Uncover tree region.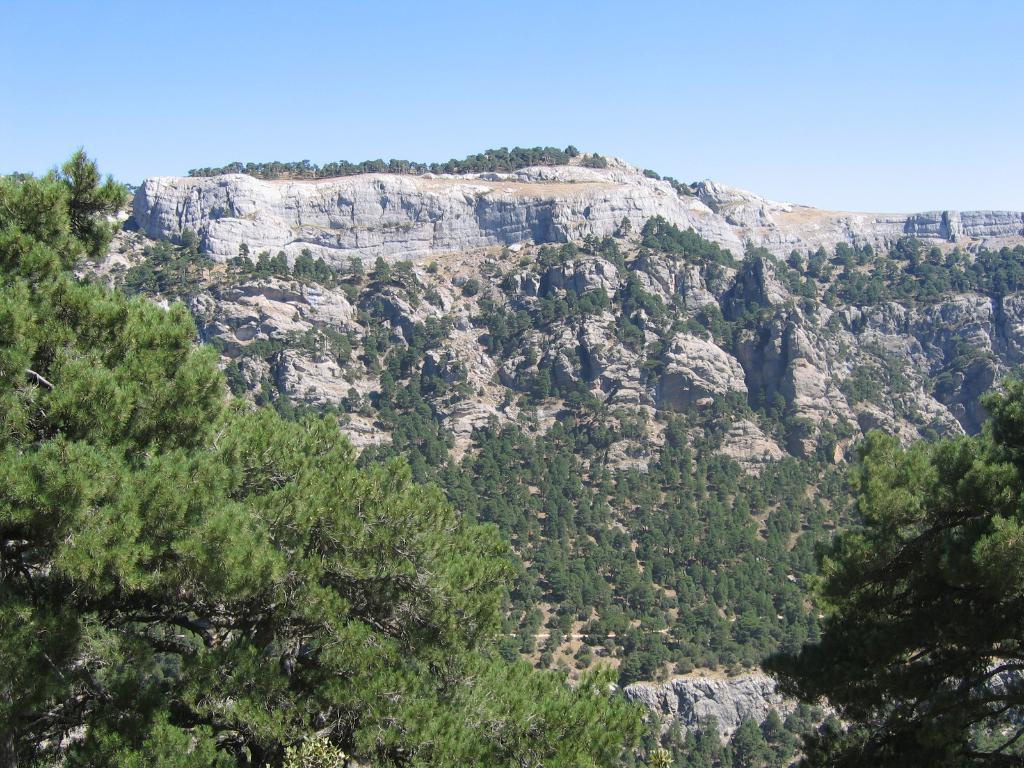
Uncovered: x1=260 y1=372 x2=276 y2=404.
